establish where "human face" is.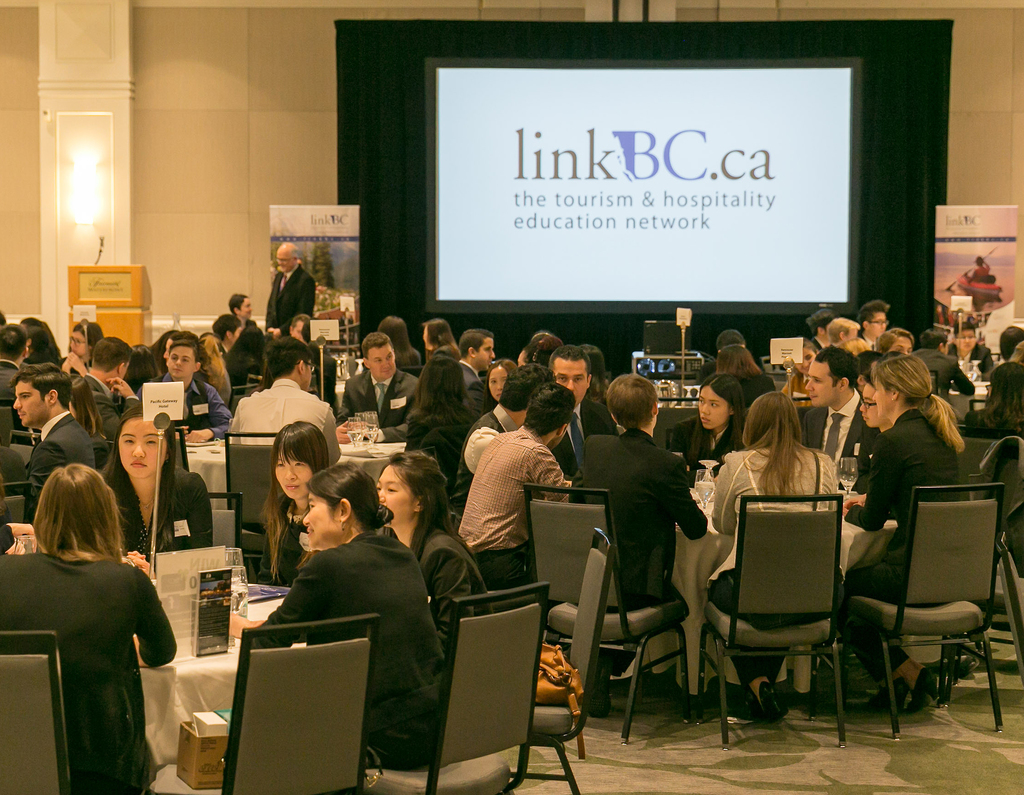
Established at [15, 383, 42, 429].
